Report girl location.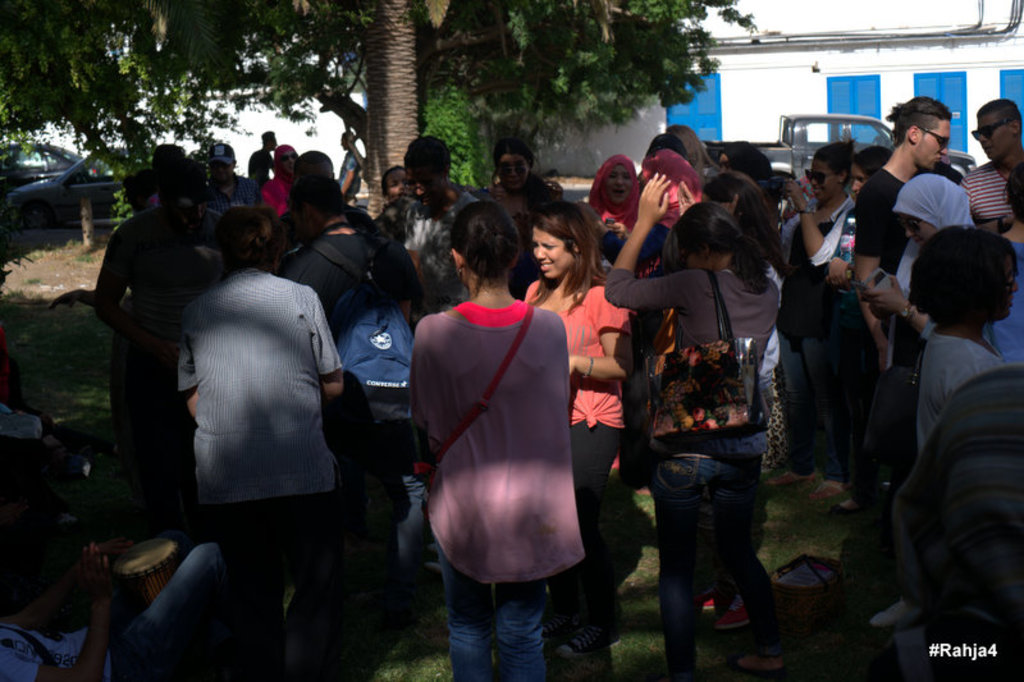
Report: bbox(777, 133, 854, 275).
